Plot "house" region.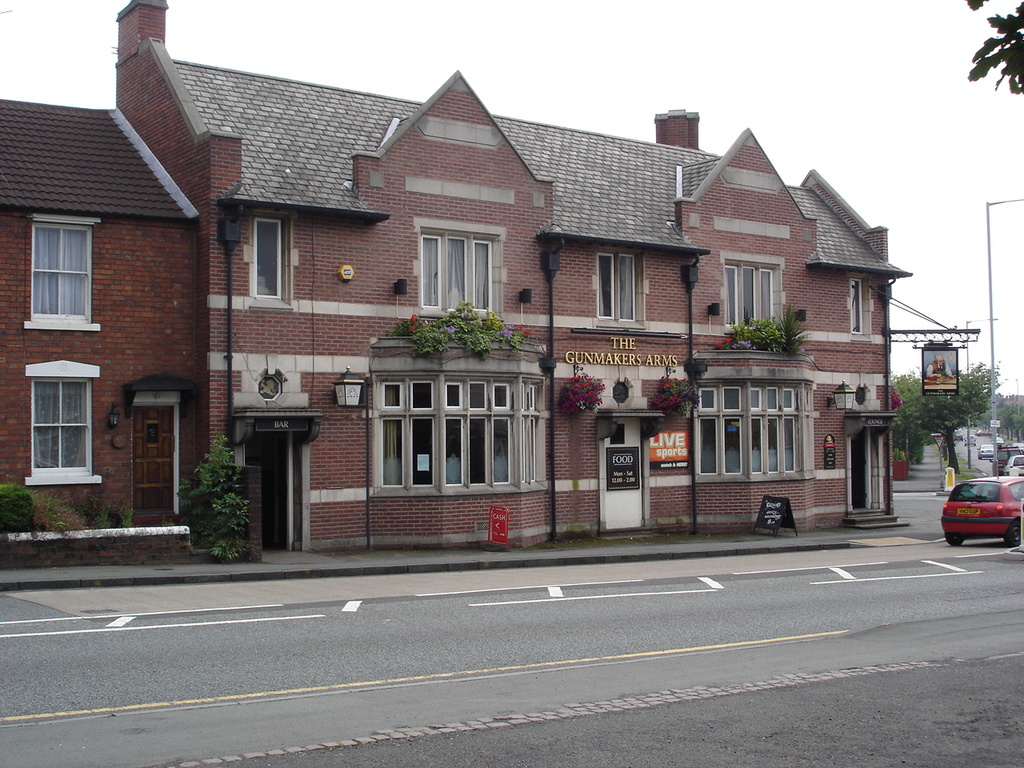
Plotted at crop(0, 0, 914, 570).
